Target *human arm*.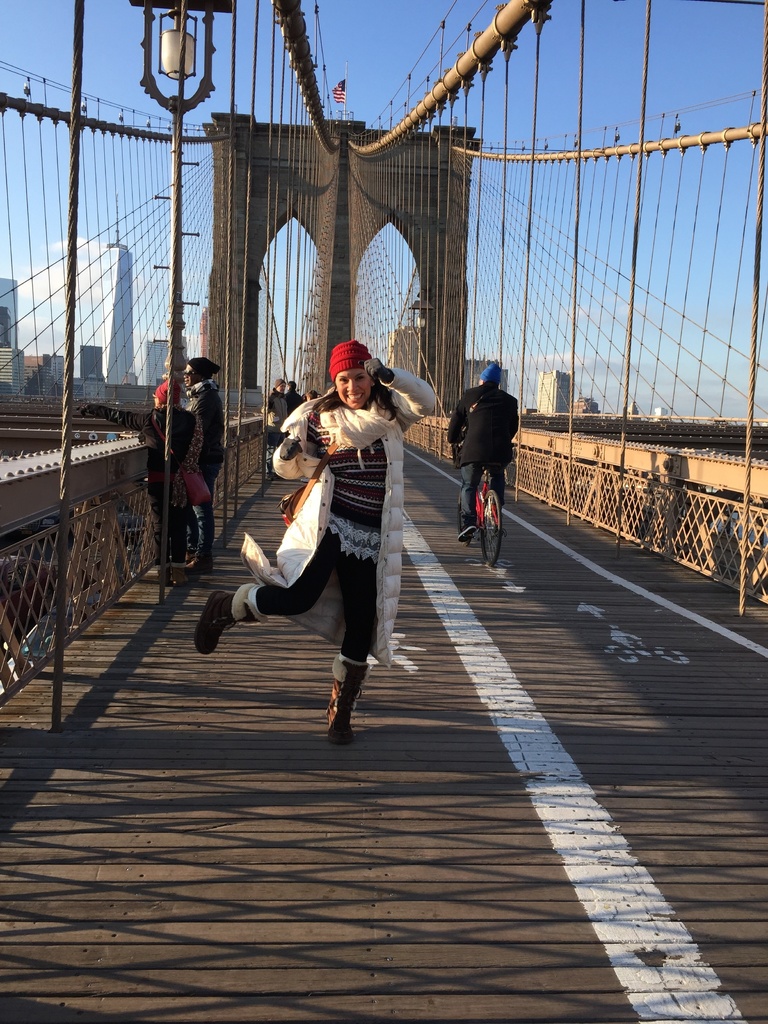
Target region: rect(272, 407, 312, 481).
